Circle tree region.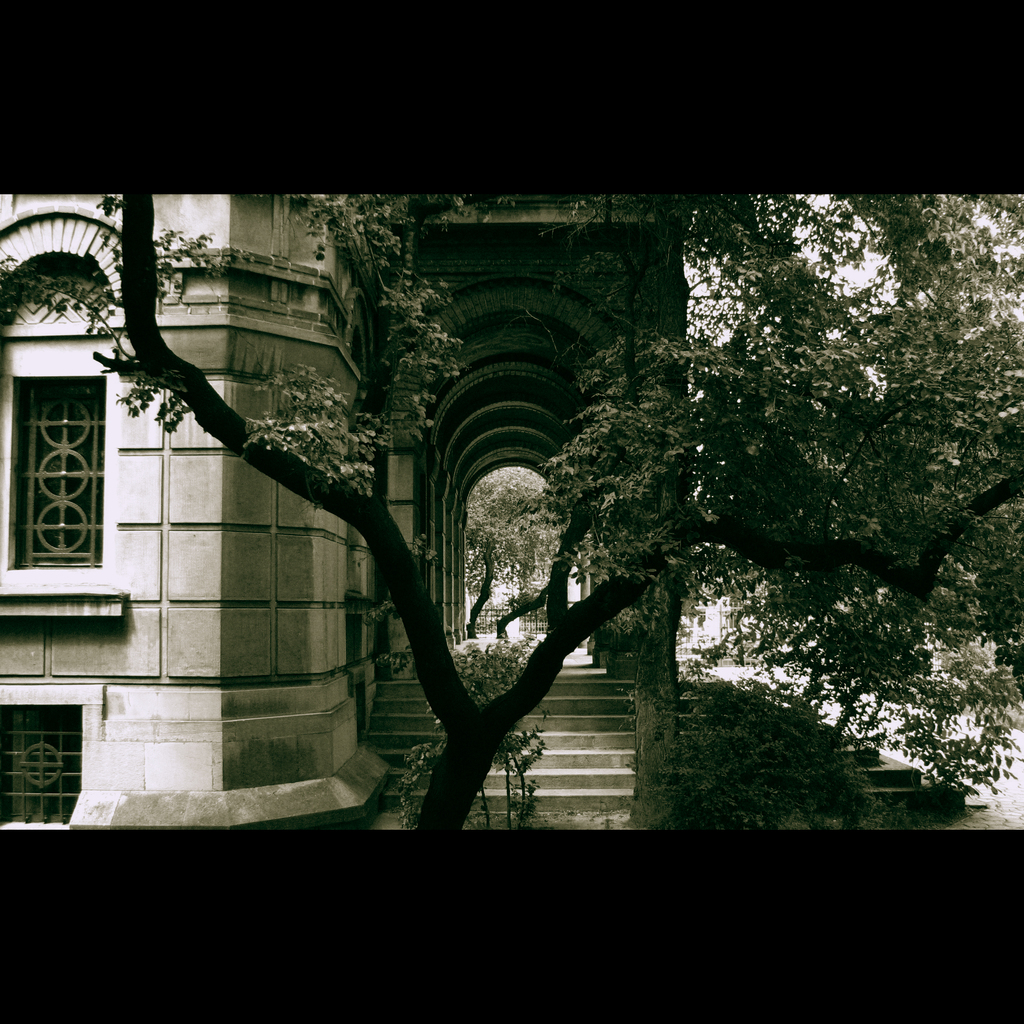
Region: {"left": 3, "top": 124, "right": 963, "bottom": 867}.
